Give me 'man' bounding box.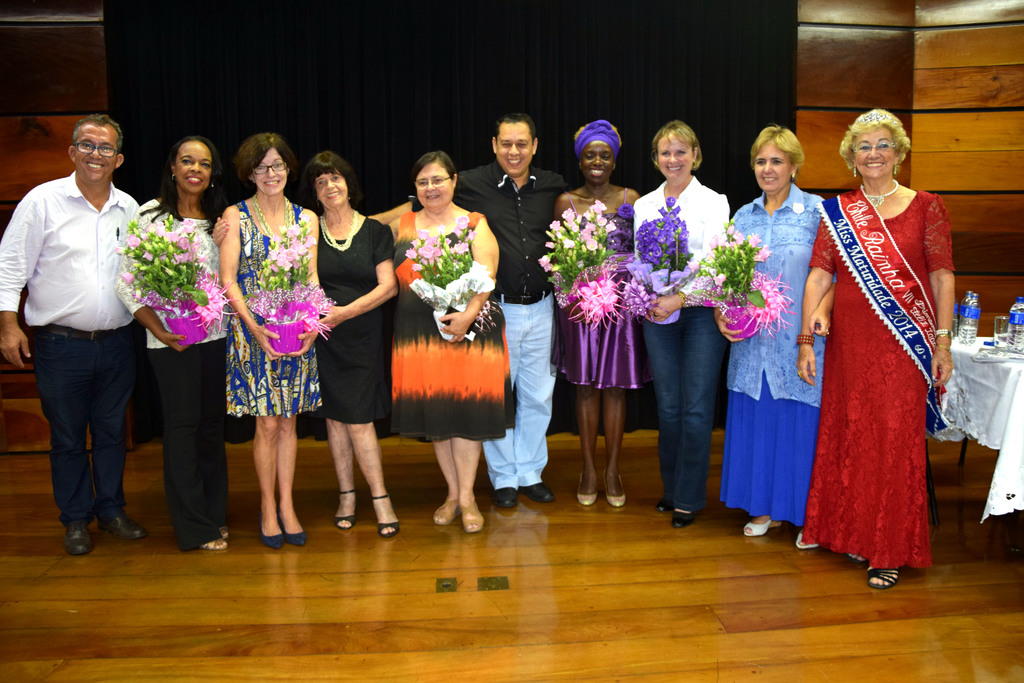
<bbox>13, 108, 156, 557</bbox>.
